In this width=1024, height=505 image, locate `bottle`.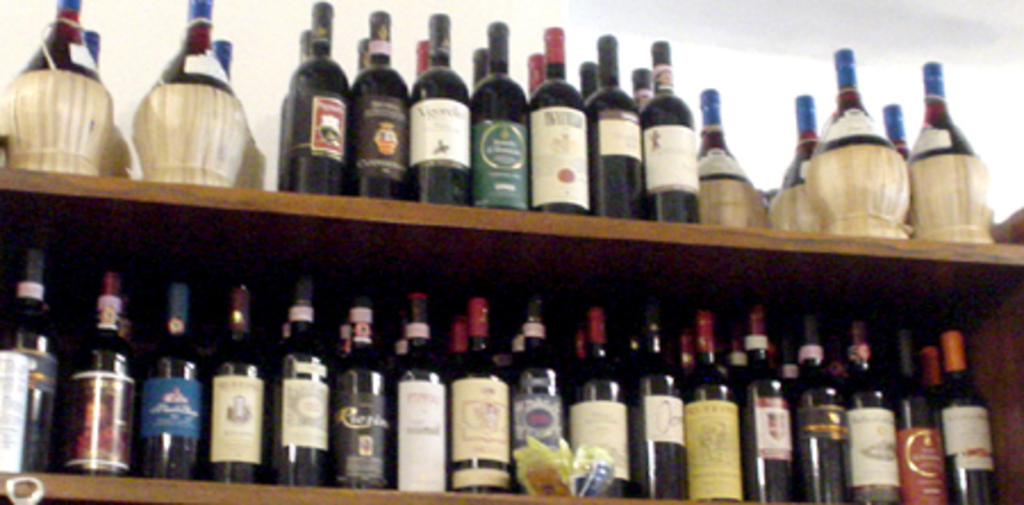
Bounding box: [x1=275, y1=30, x2=312, y2=184].
